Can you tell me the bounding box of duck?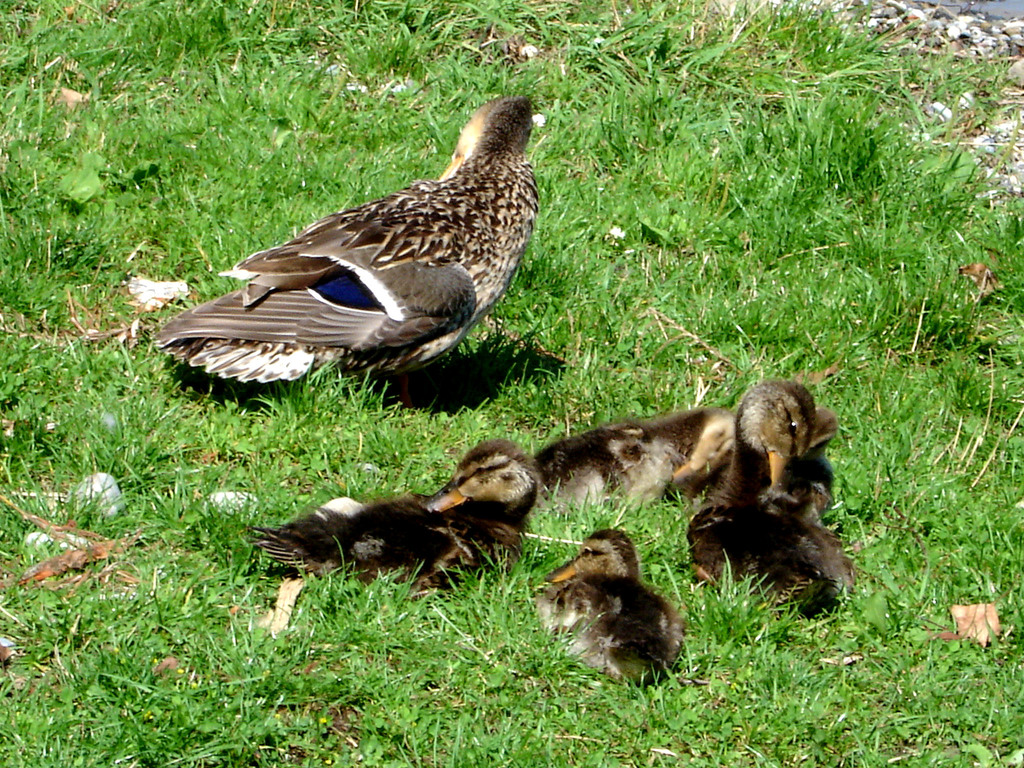
rect(536, 379, 833, 498).
